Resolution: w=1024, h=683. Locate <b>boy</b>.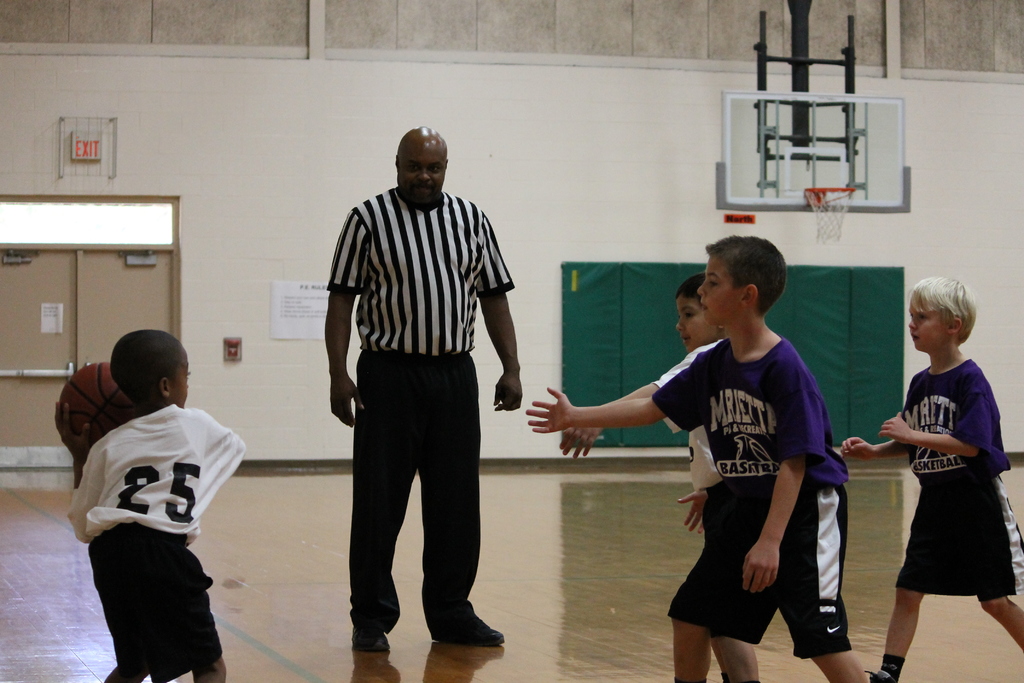
(527,234,870,682).
